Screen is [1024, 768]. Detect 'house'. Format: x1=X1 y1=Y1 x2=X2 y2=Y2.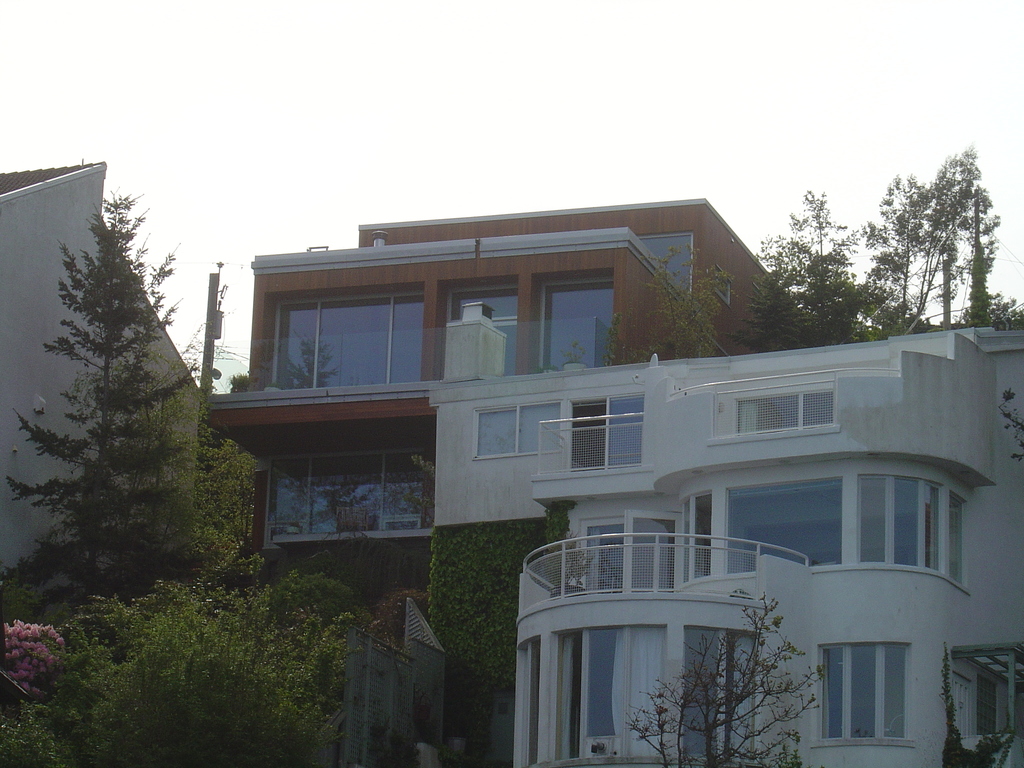
x1=204 y1=191 x2=809 y2=767.
